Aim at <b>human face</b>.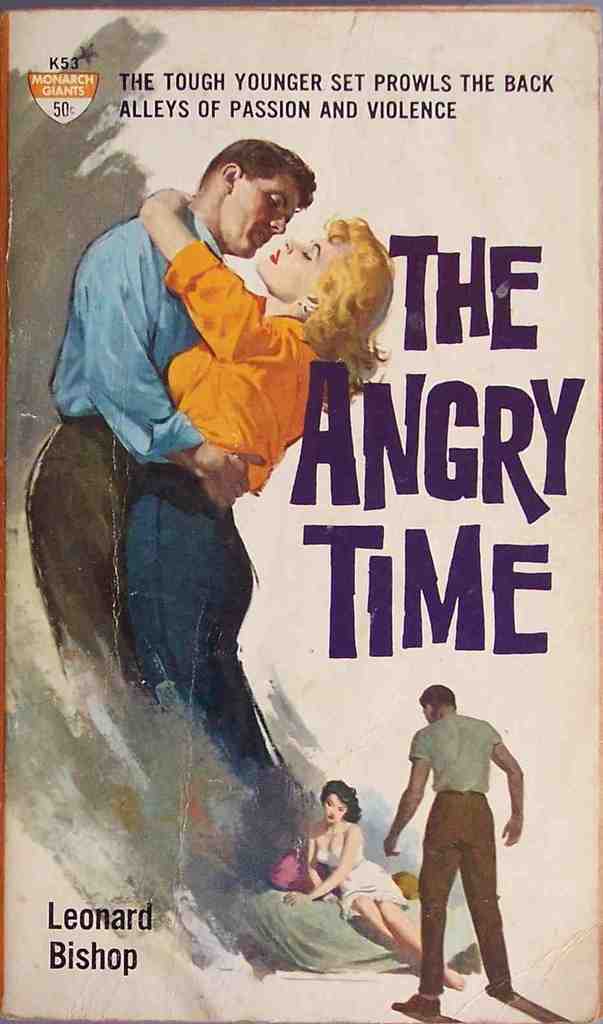
Aimed at bbox=(233, 178, 302, 253).
